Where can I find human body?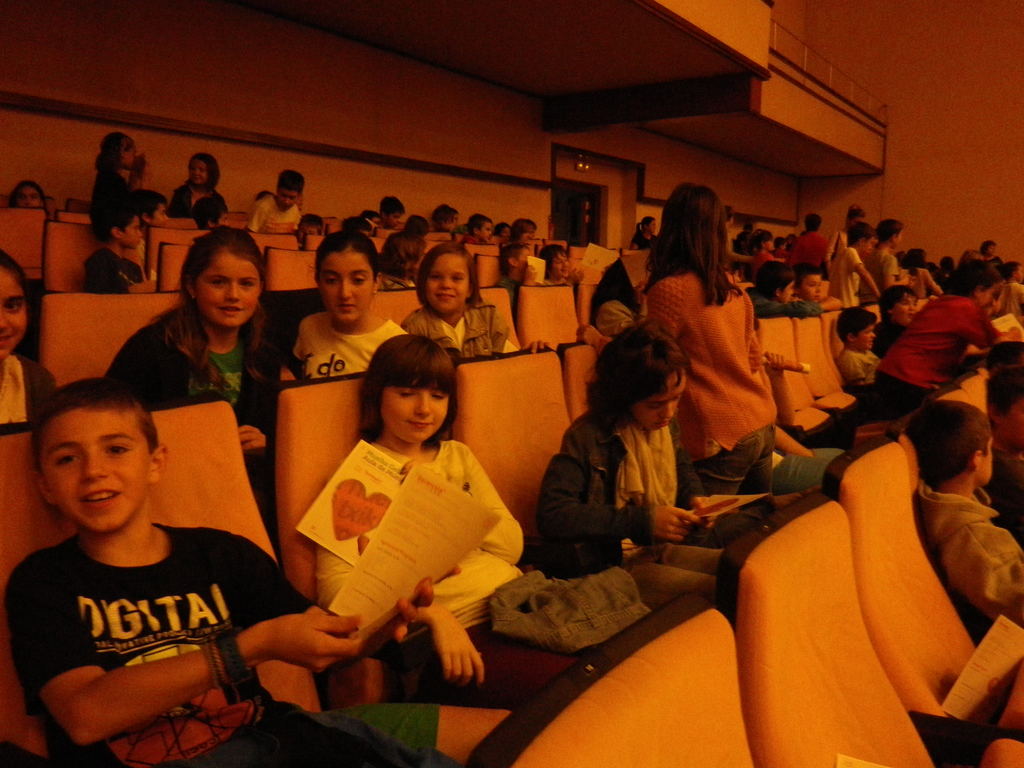
You can find it at rect(493, 267, 542, 307).
